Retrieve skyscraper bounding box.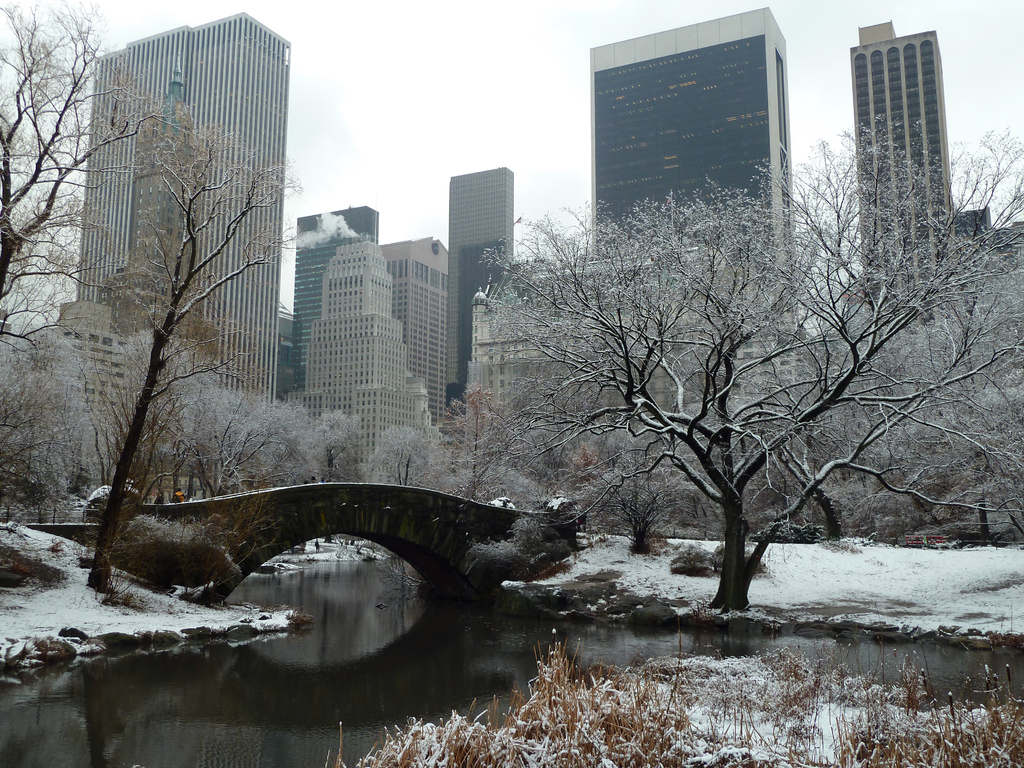
Bounding box: 383,232,454,417.
